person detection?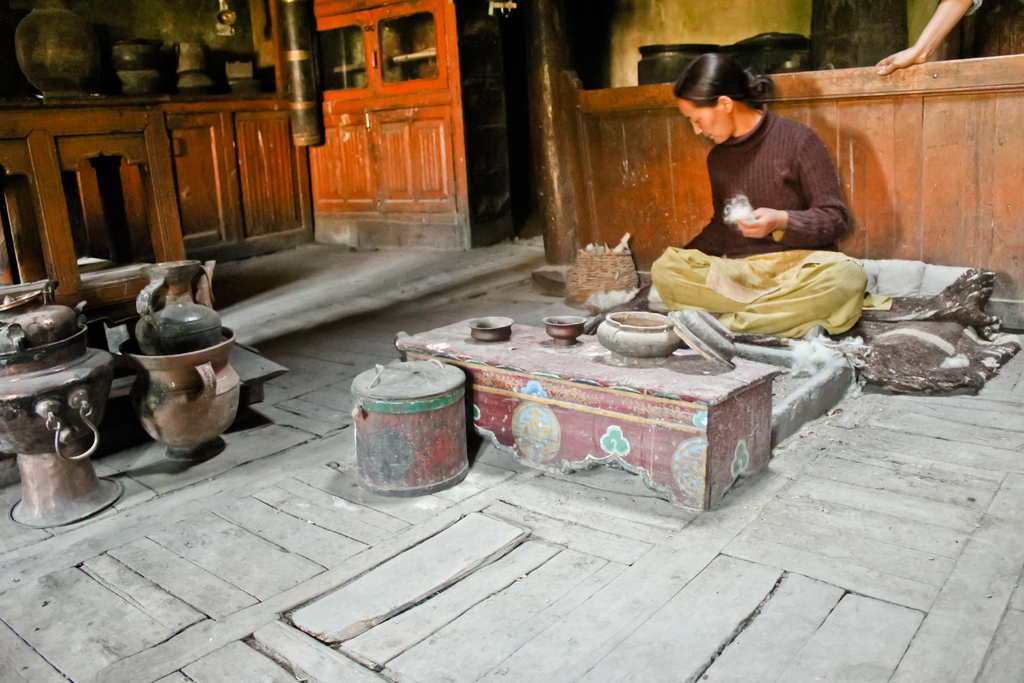
box=[644, 51, 870, 343]
